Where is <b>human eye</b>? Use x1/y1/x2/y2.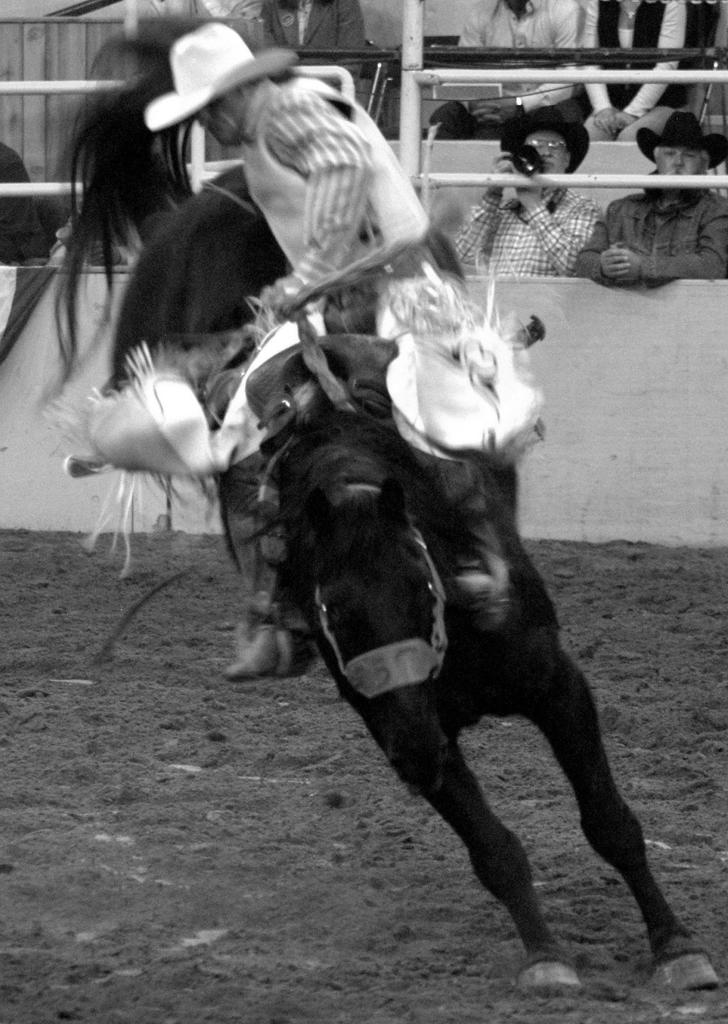
659/150/675/160.
